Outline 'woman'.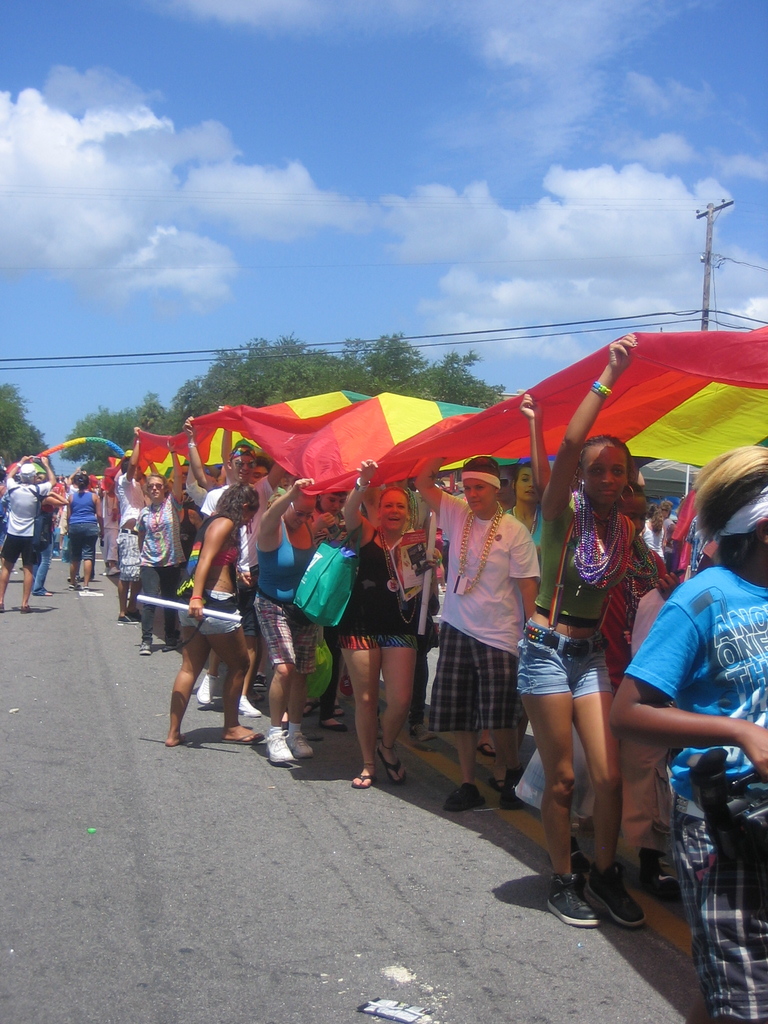
Outline: box(254, 478, 317, 767).
